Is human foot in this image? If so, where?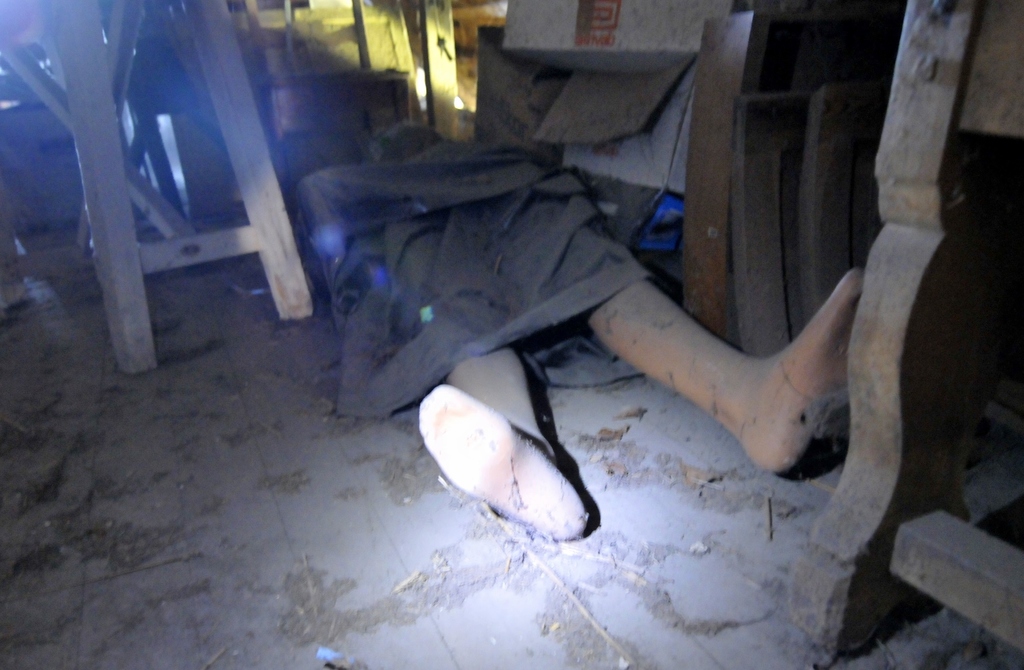
Yes, at bbox(730, 266, 872, 482).
